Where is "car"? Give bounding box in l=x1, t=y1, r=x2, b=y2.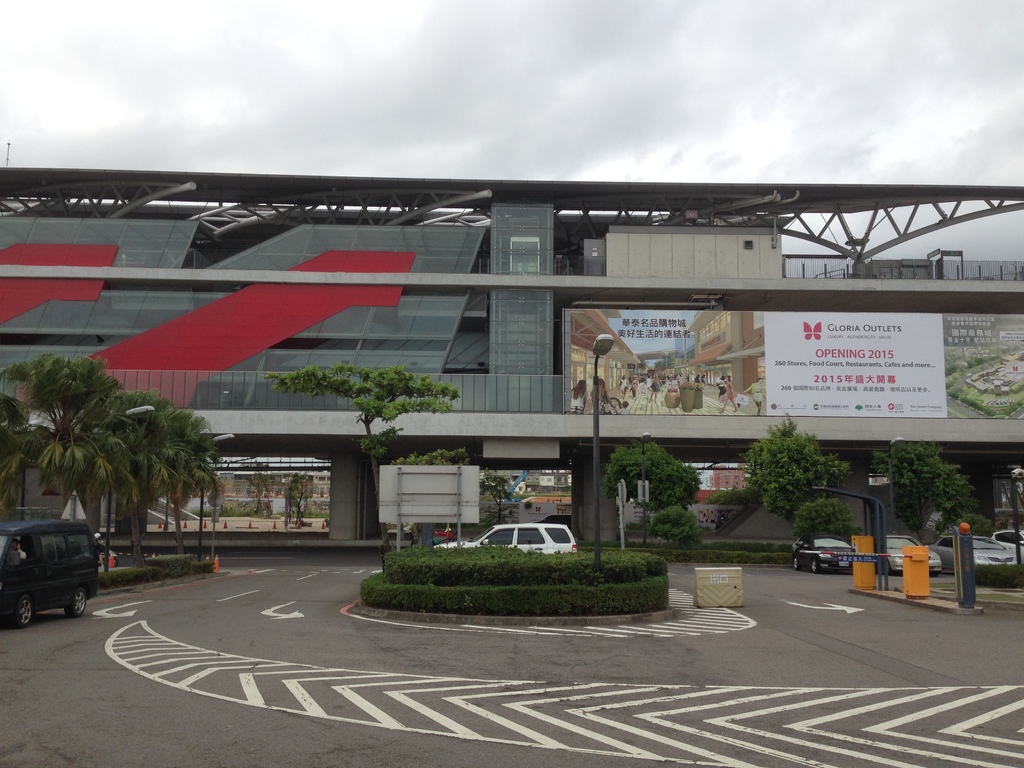
l=794, t=538, r=854, b=572.
